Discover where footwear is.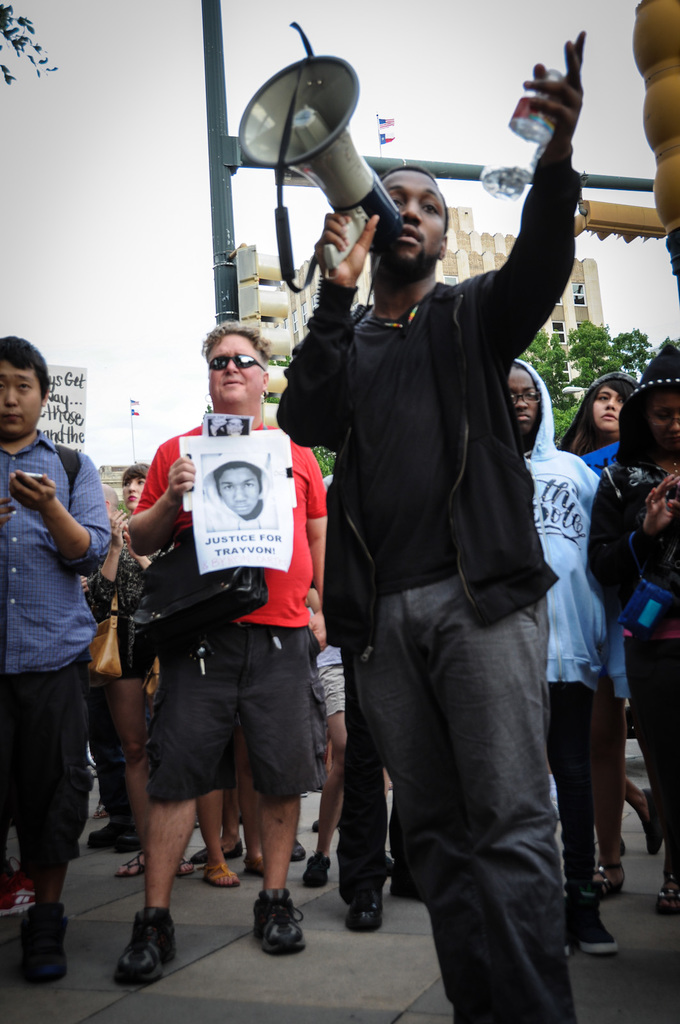
Discovered at 658,869,679,916.
